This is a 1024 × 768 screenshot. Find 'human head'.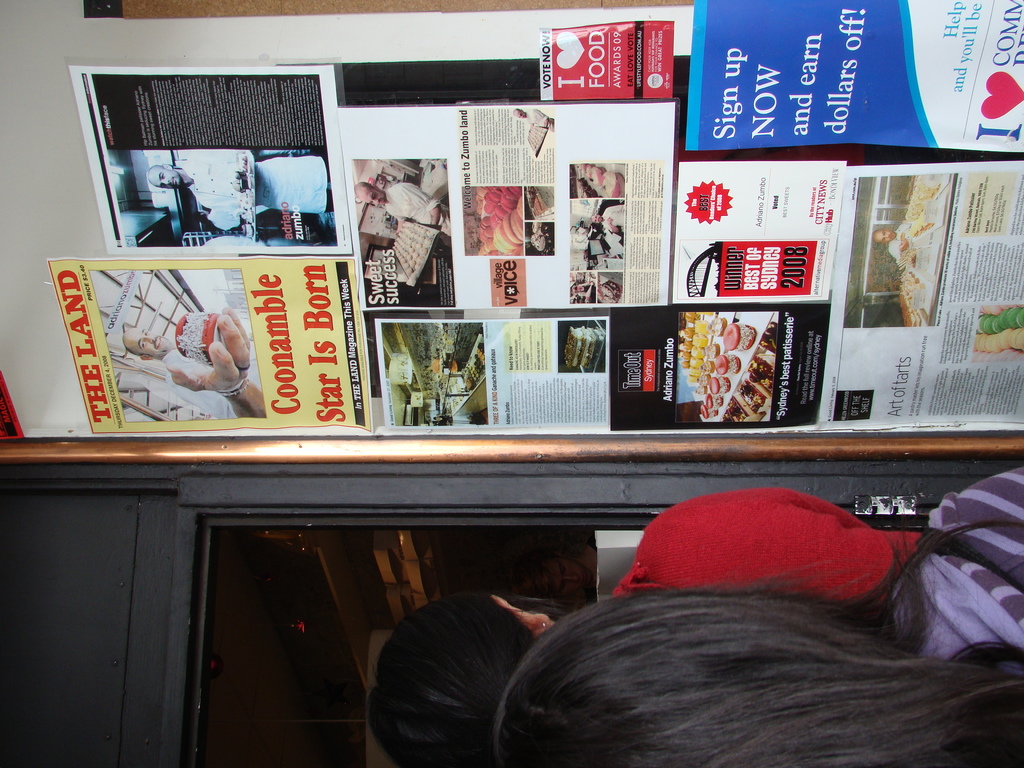
Bounding box: bbox(510, 108, 527, 119).
